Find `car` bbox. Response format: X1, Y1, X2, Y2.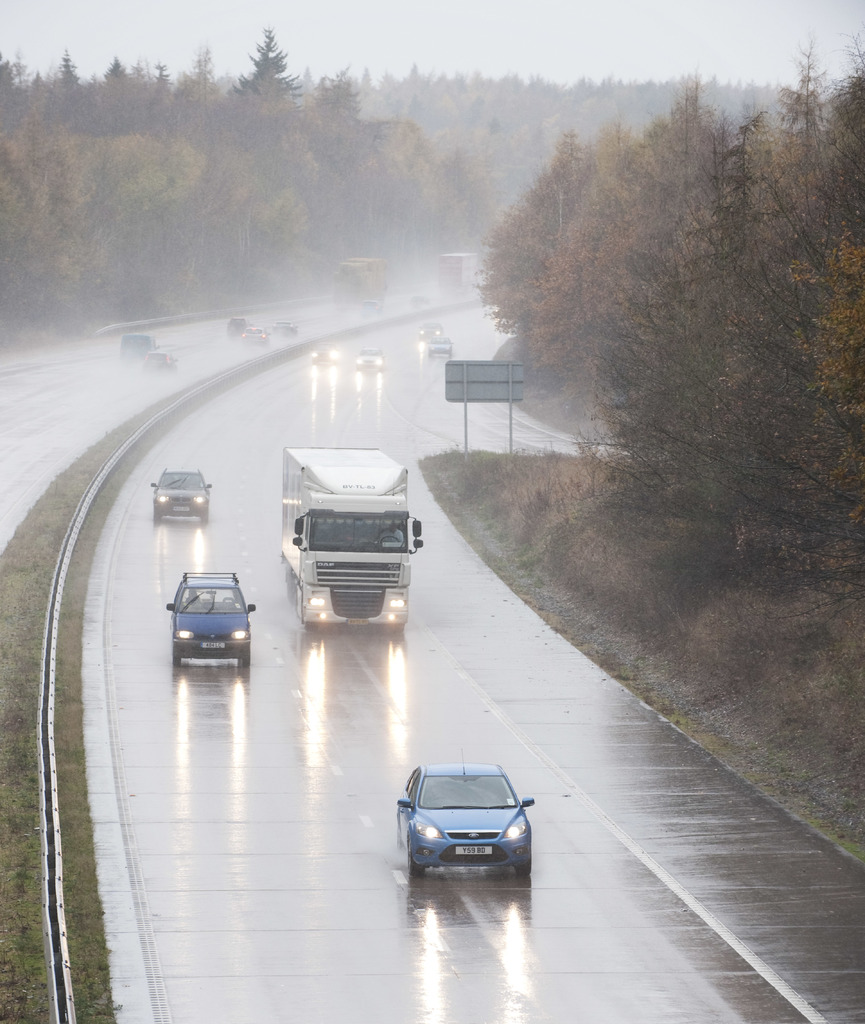
239, 323, 269, 343.
